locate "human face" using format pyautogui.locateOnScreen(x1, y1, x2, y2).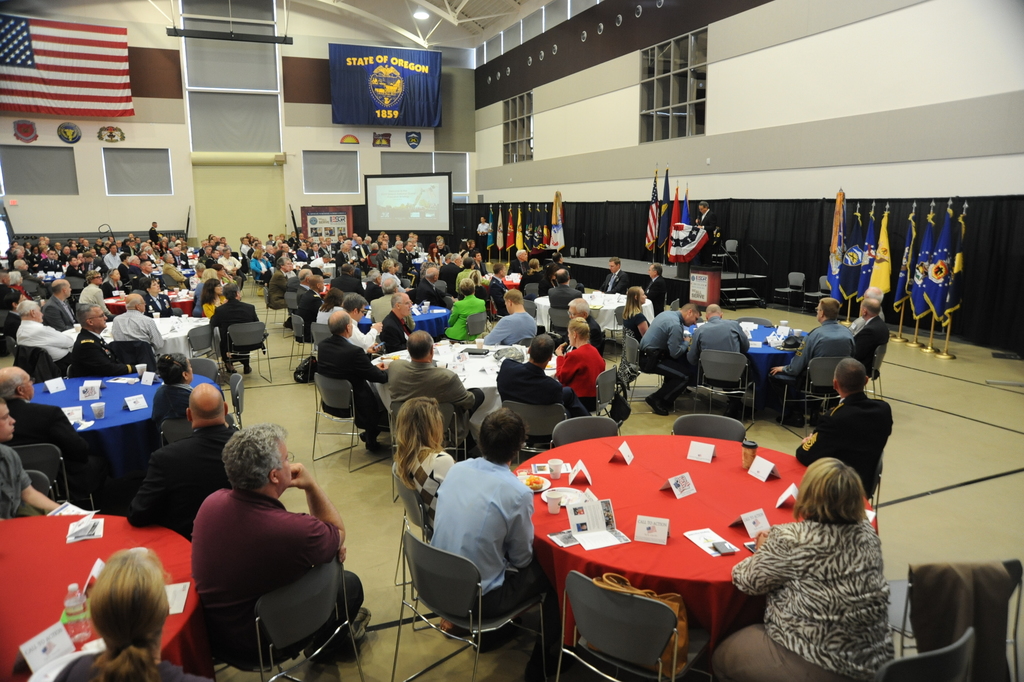
pyautogui.locateOnScreen(402, 293, 413, 314).
